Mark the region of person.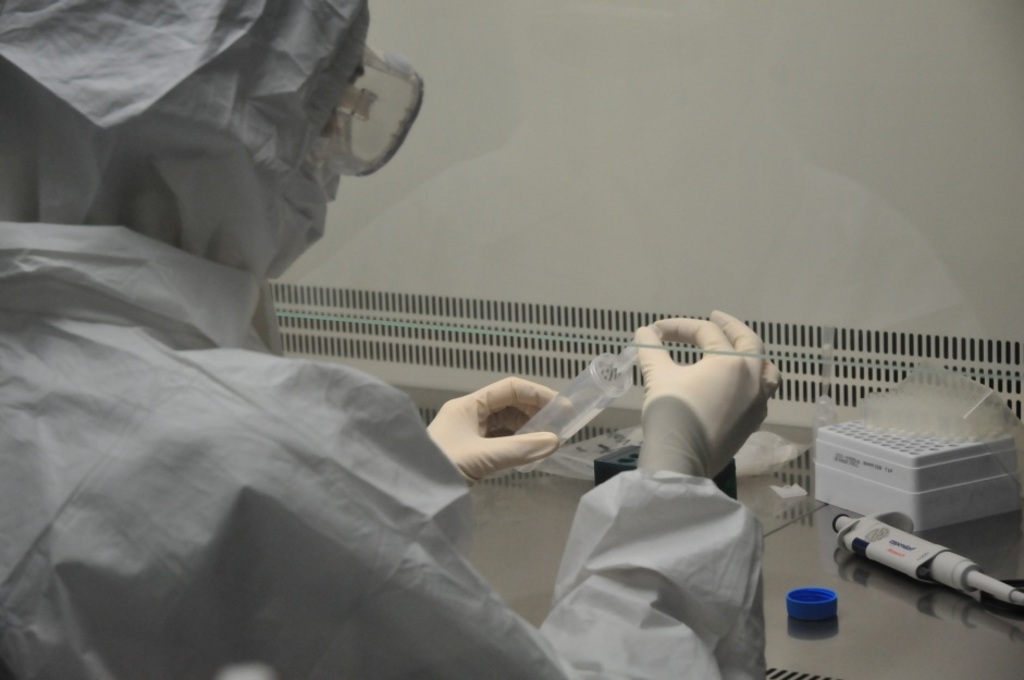
Region: box=[0, 0, 787, 679].
